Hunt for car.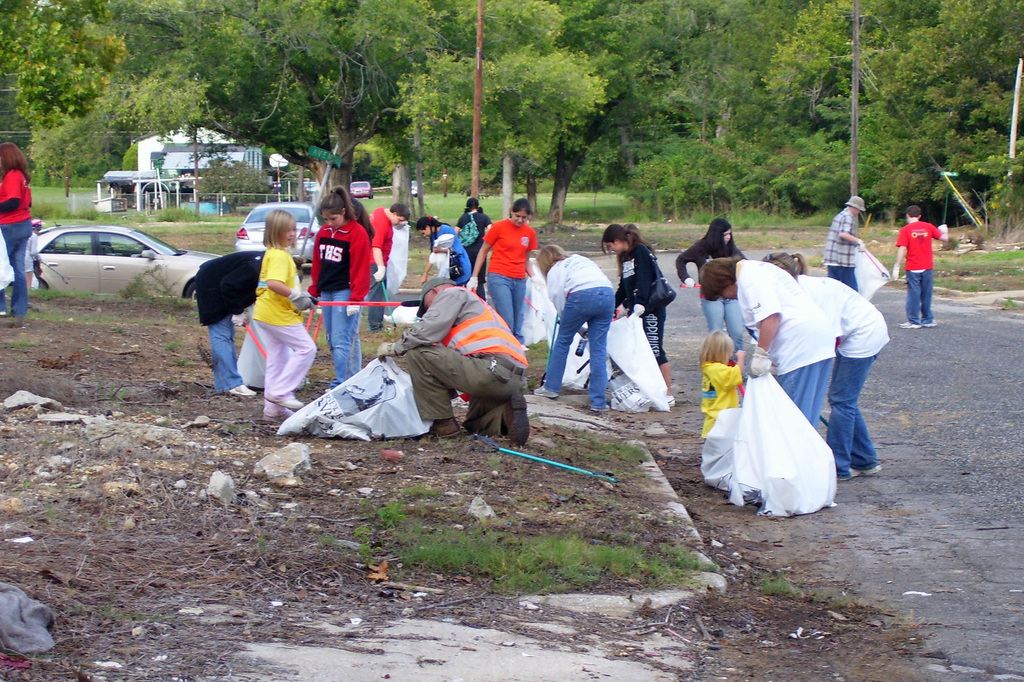
Hunted down at box=[346, 183, 375, 198].
